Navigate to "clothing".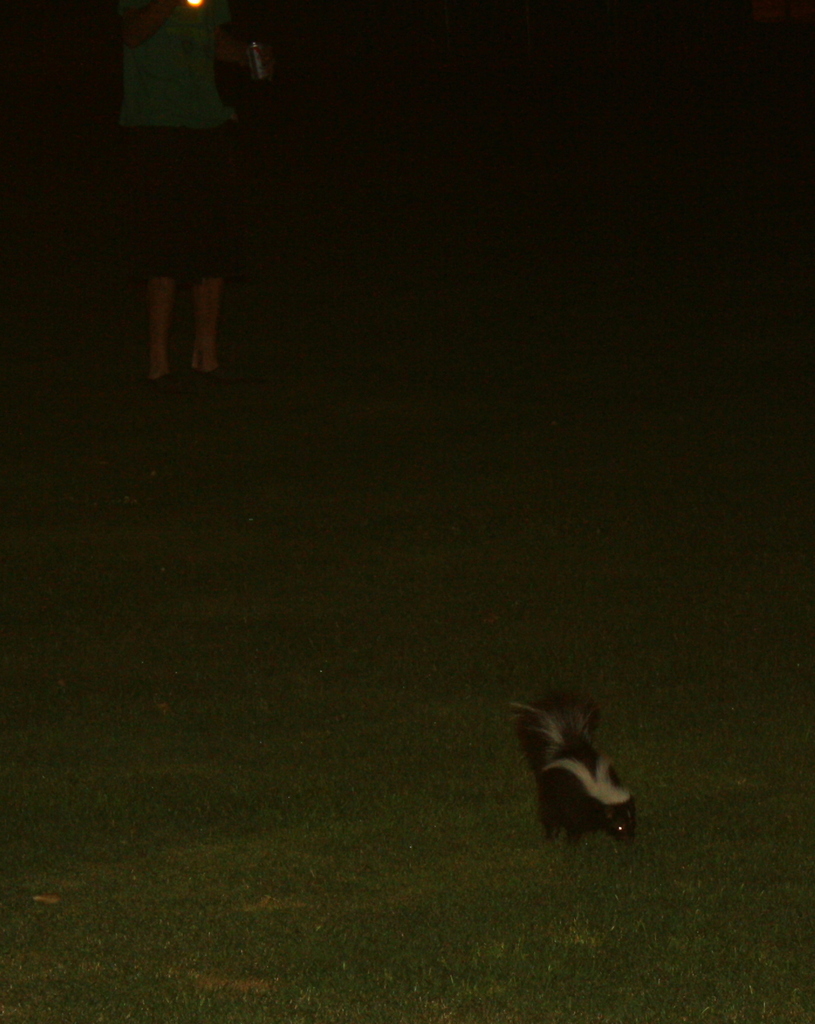
Navigation target: [left=117, top=3, right=242, bottom=283].
